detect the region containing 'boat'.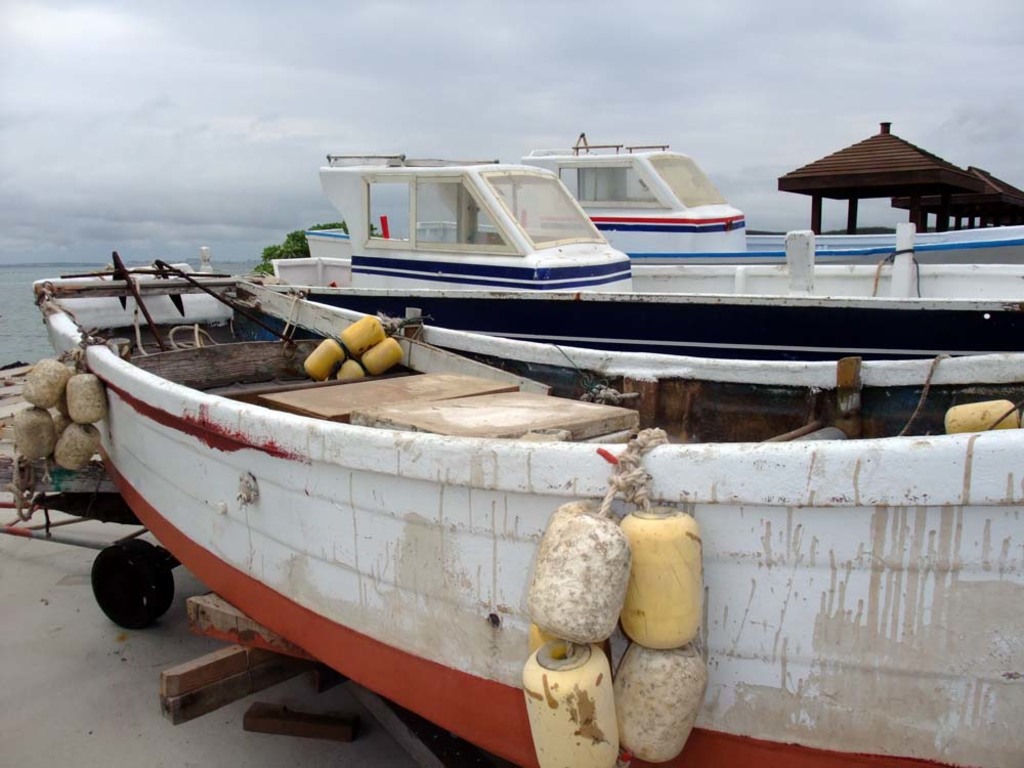
bbox=(29, 261, 1023, 767).
